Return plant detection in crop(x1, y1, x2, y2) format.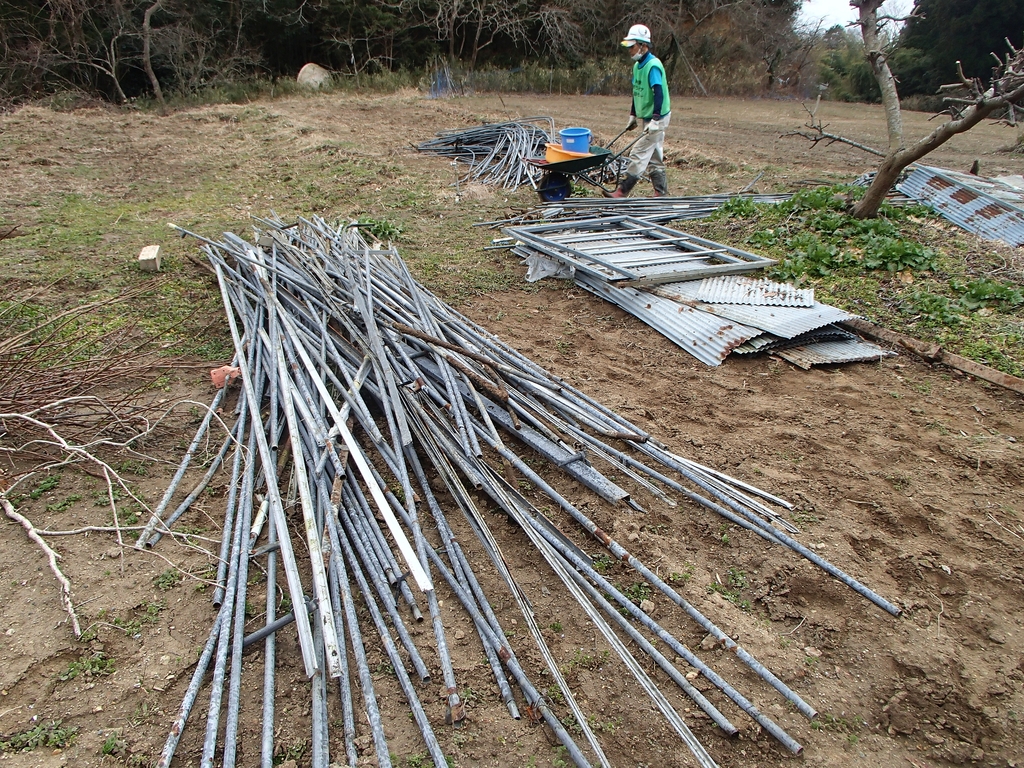
crop(522, 53, 752, 93).
